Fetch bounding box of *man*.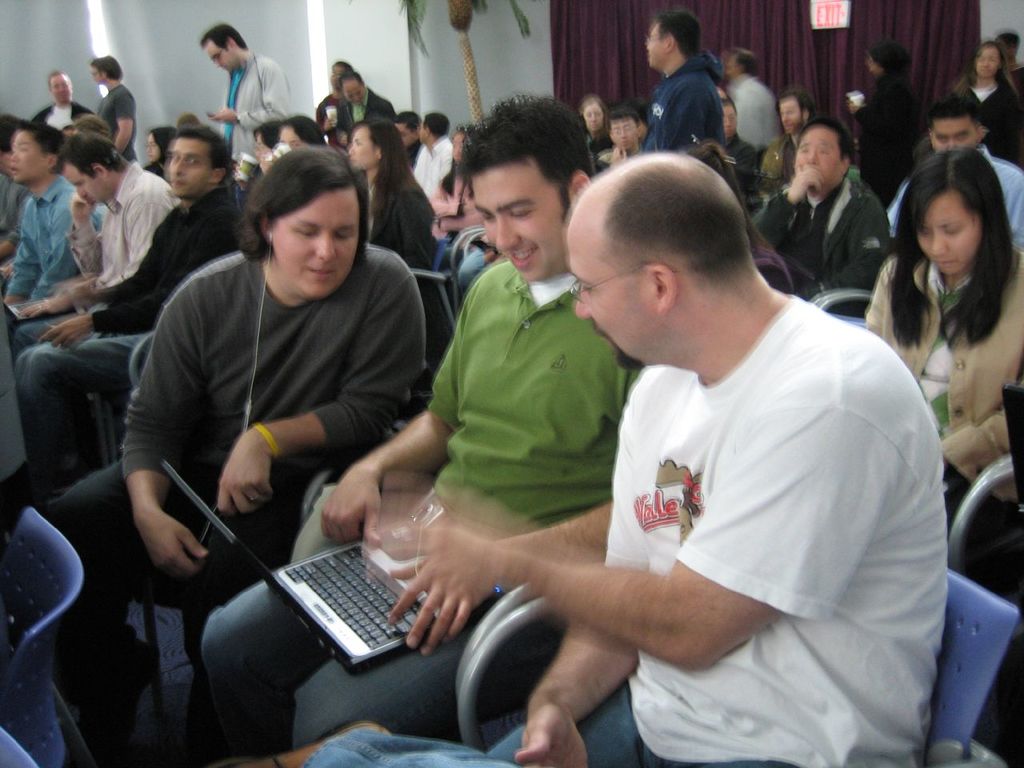
Bbox: bbox=[723, 47, 781, 147].
